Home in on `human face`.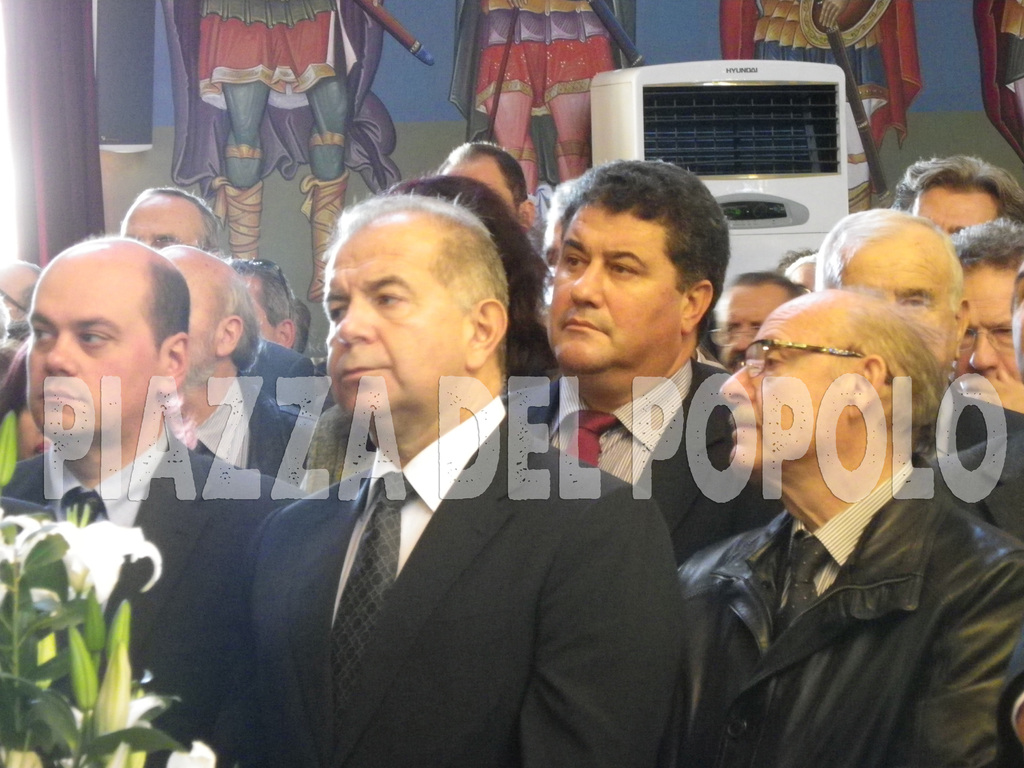
Homed in at (x1=122, y1=189, x2=191, y2=249).
